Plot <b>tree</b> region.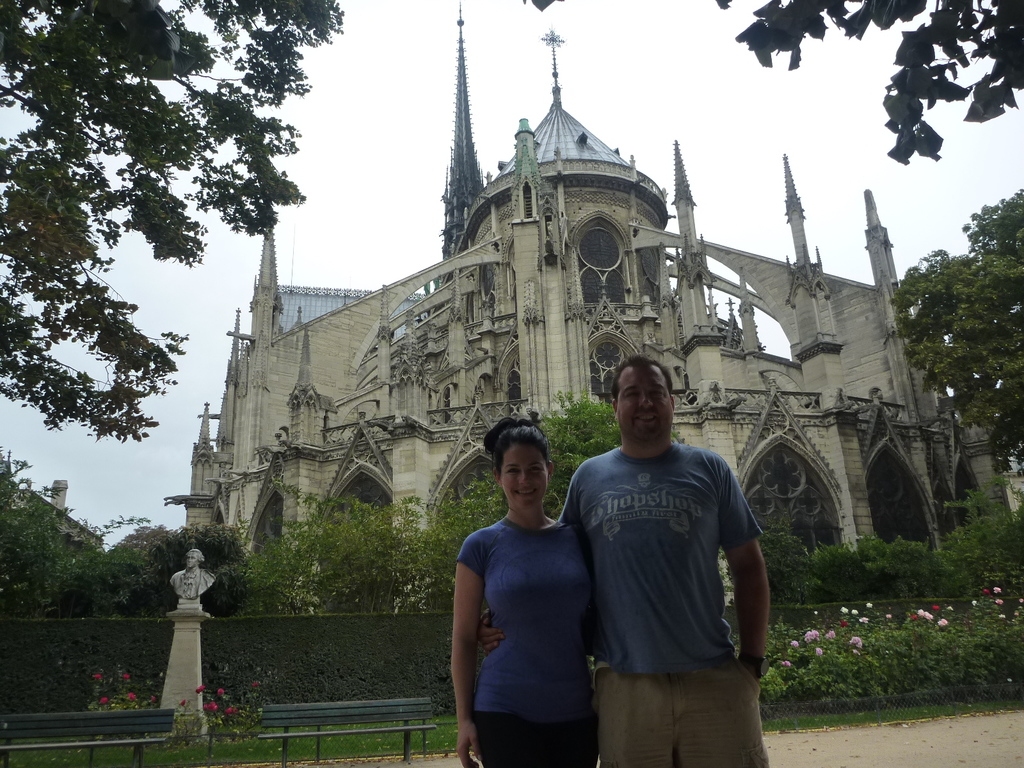
Plotted at 525,0,1023,166.
